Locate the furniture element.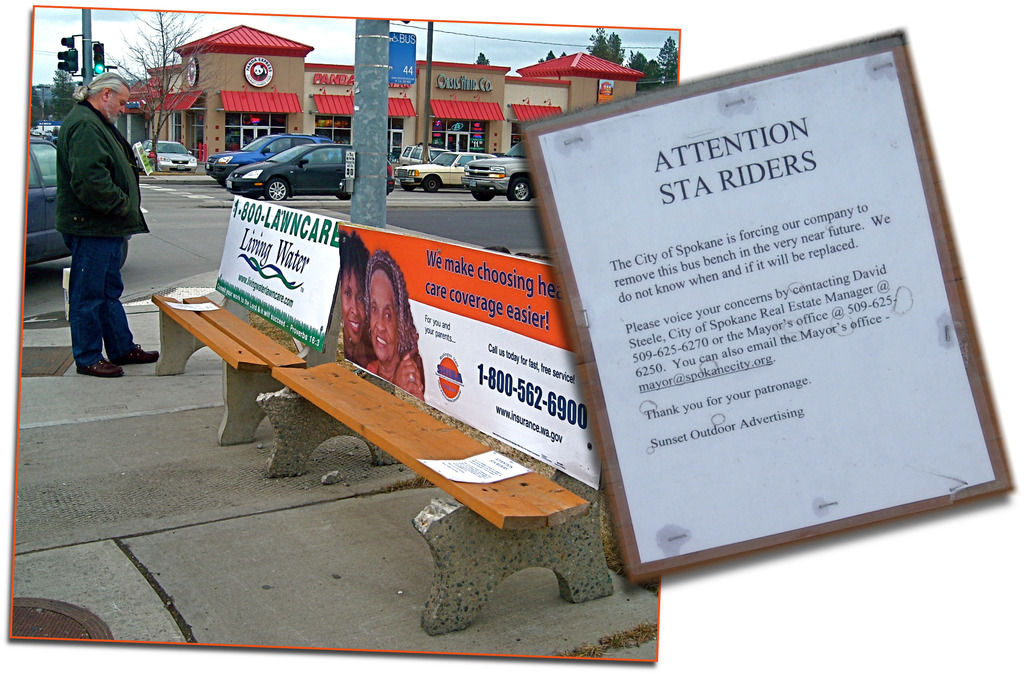
Element bbox: [x1=255, y1=221, x2=614, y2=641].
